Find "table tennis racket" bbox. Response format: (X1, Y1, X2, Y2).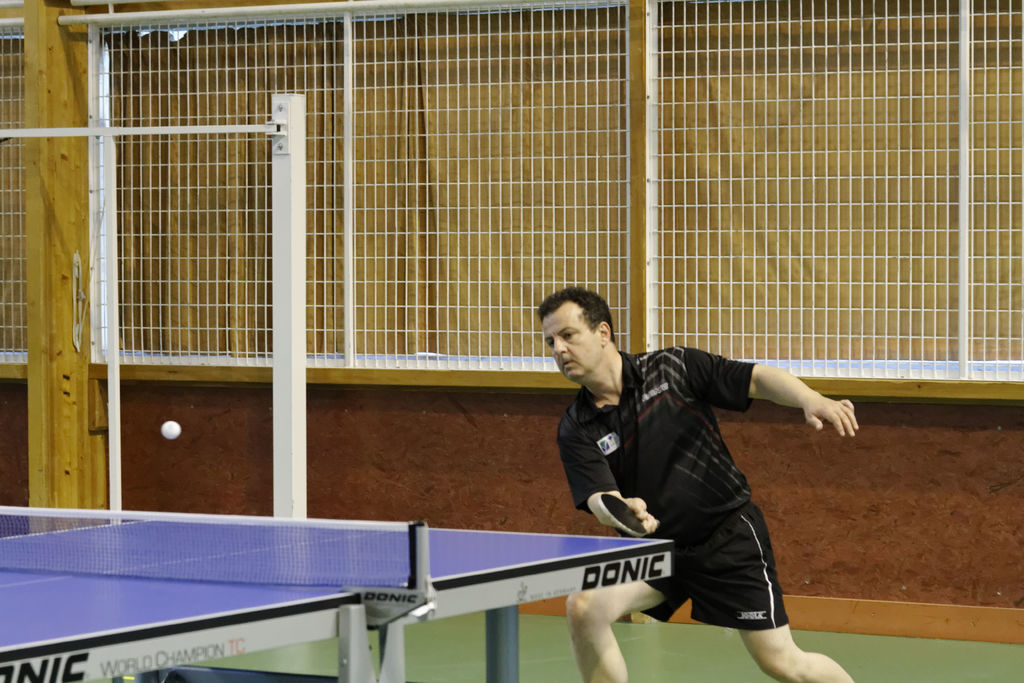
(594, 493, 661, 536).
